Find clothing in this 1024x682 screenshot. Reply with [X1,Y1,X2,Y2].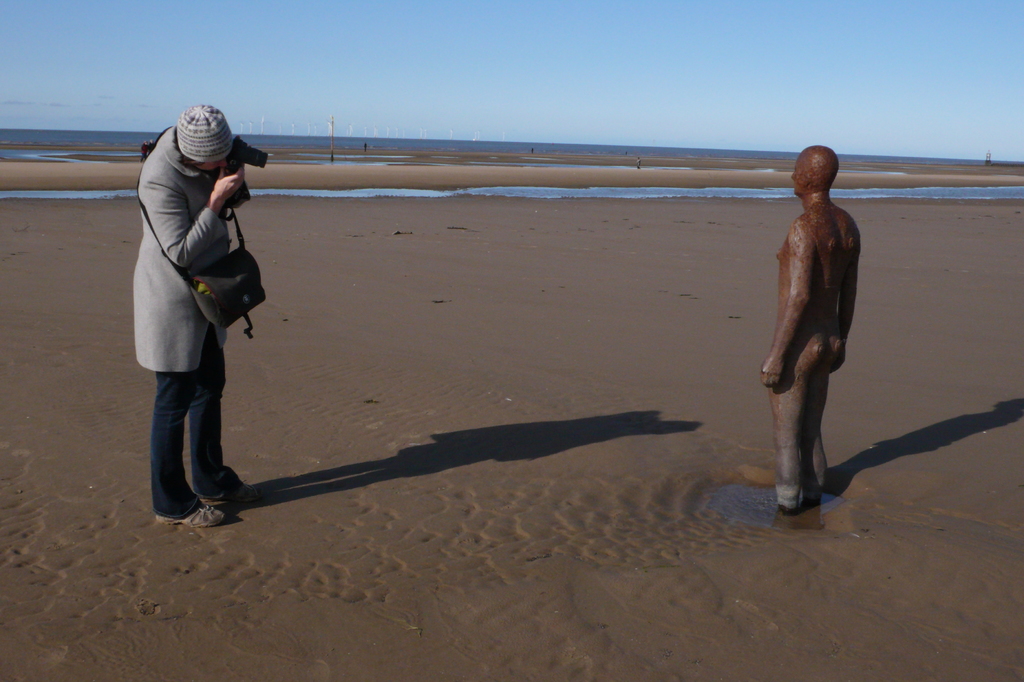
[129,126,246,523].
